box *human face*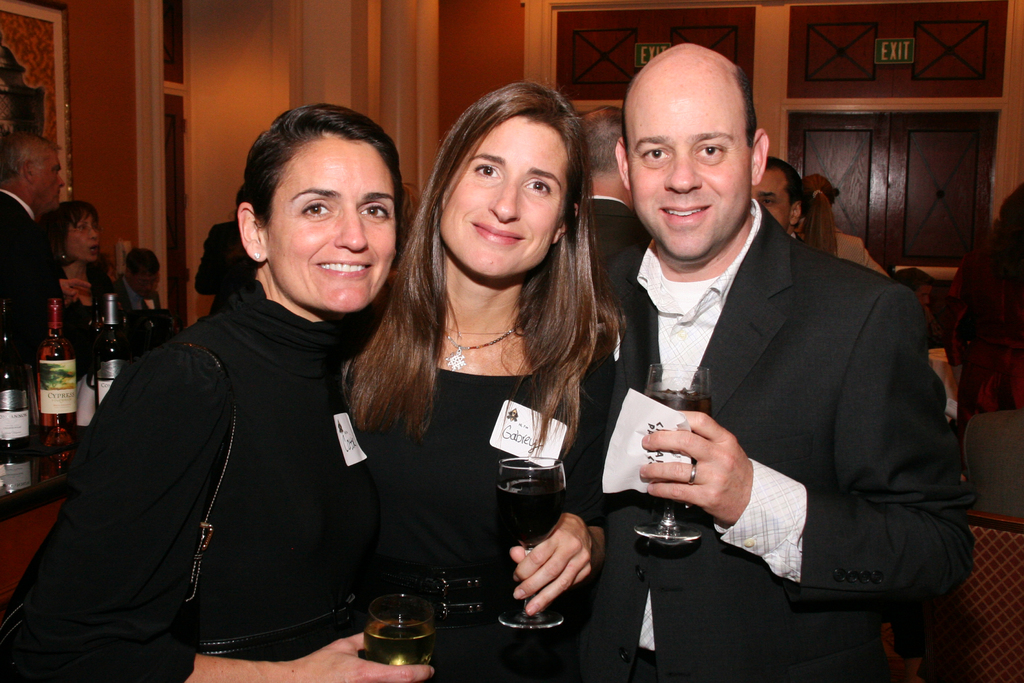
(left=66, top=217, right=99, bottom=267)
